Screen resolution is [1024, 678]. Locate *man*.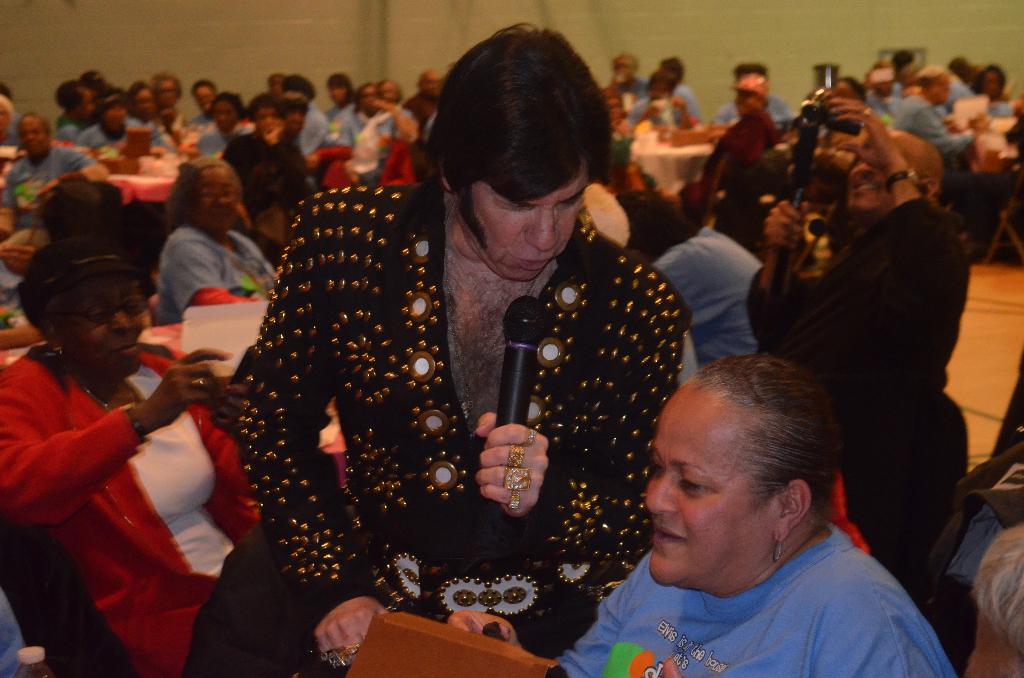
bbox=(187, 76, 746, 653).
